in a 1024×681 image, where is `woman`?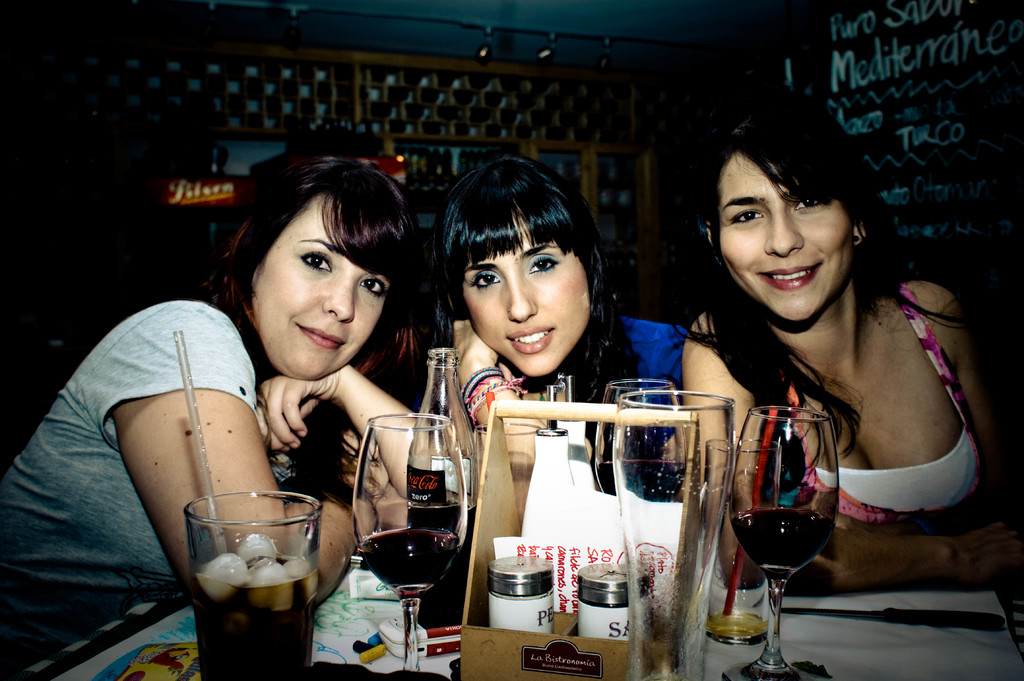
[706,116,981,649].
